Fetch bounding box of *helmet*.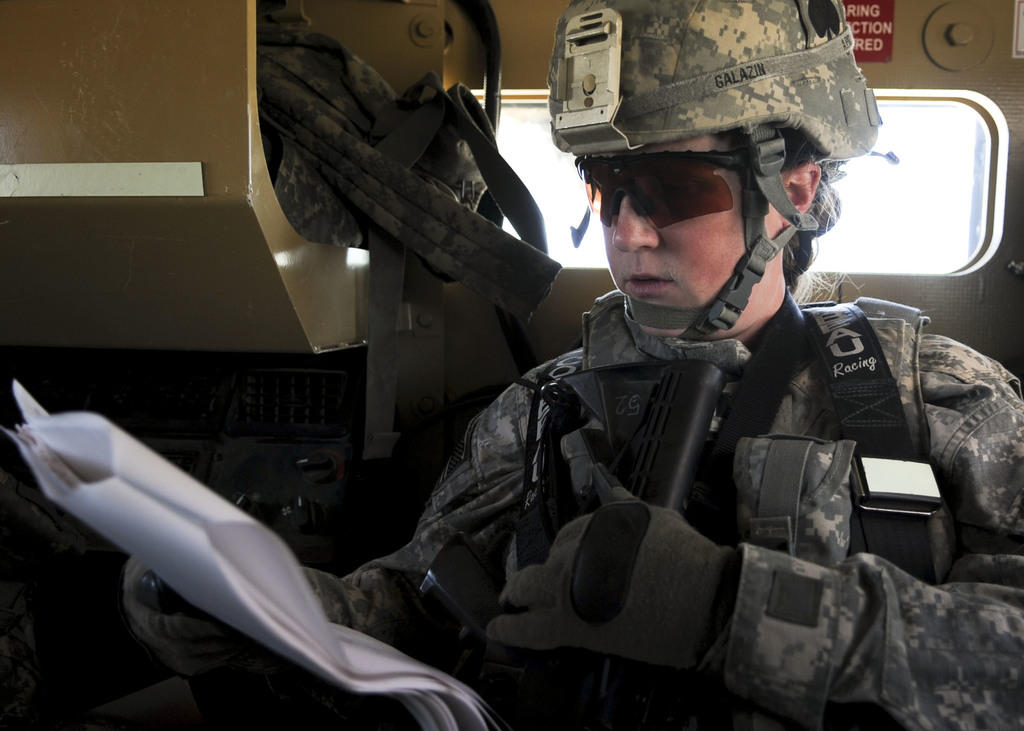
Bbox: (543,0,877,368).
